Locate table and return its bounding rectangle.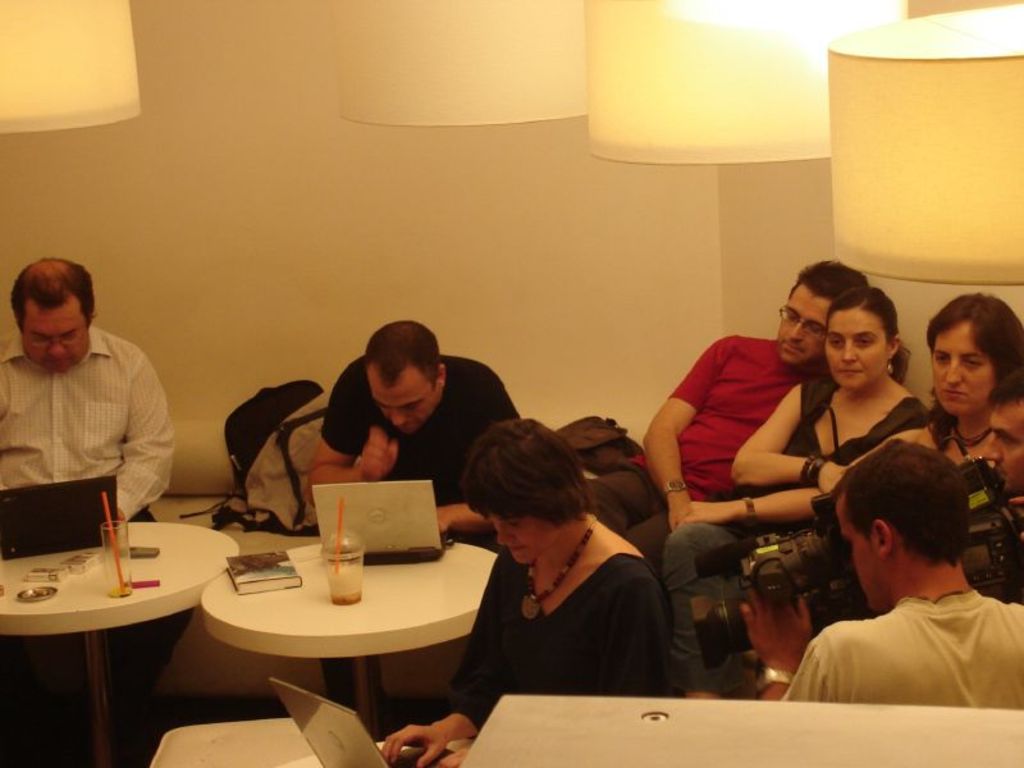
x1=169 y1=508 x2=502 y2=744.
